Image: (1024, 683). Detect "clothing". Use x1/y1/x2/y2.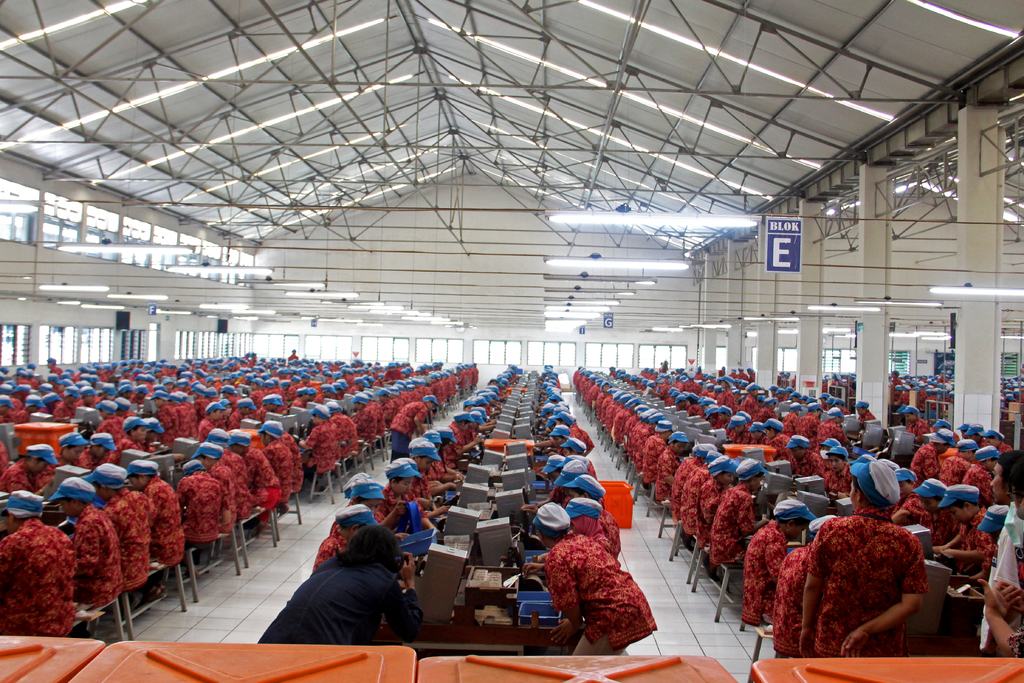
924/506/959/549.
